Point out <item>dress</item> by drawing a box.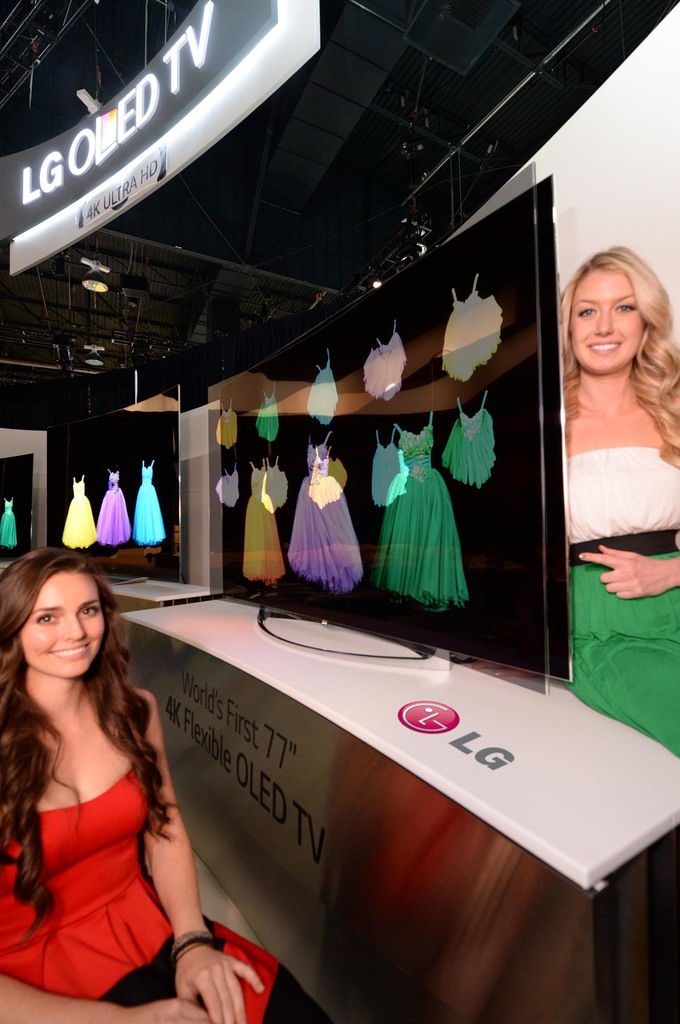
(63, 481, 101, 556).
